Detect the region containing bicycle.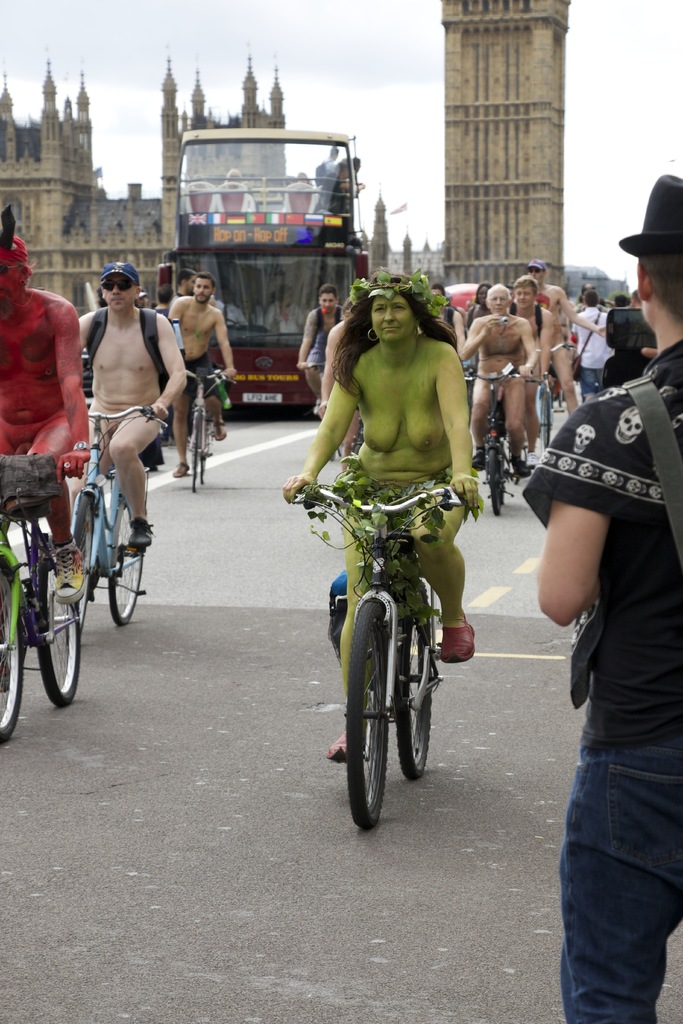
x1=177 y1=374 x2=225 y2=498.
